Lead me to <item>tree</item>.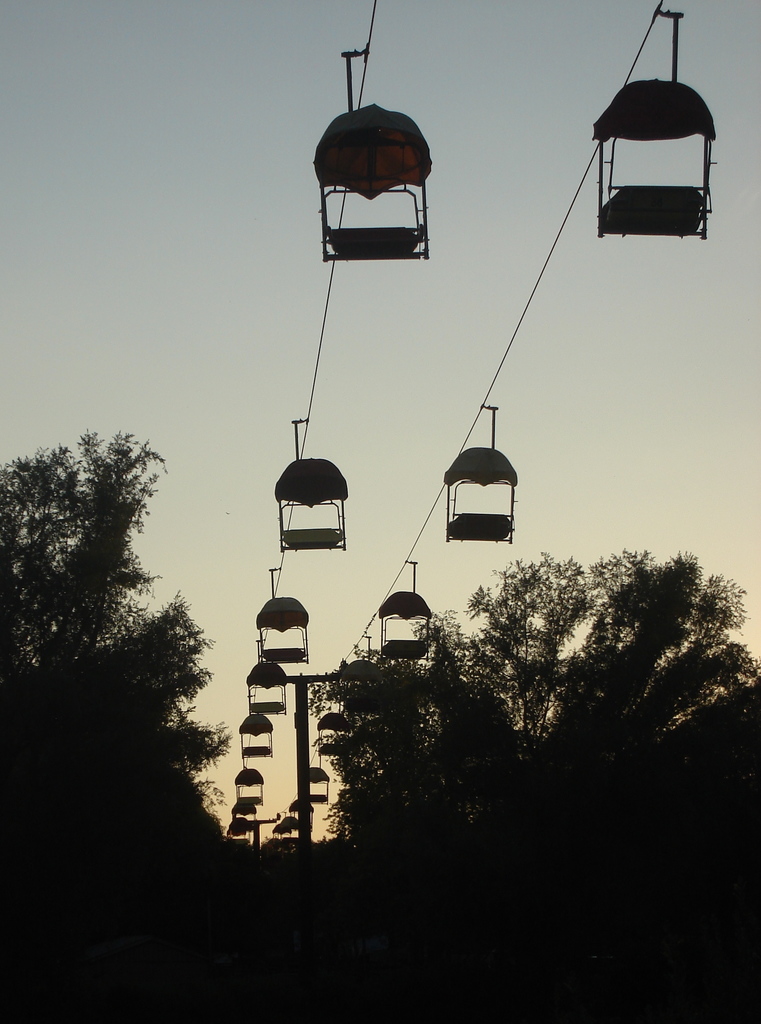
Lead to left=25, top=360, right=243, bottom=877.
